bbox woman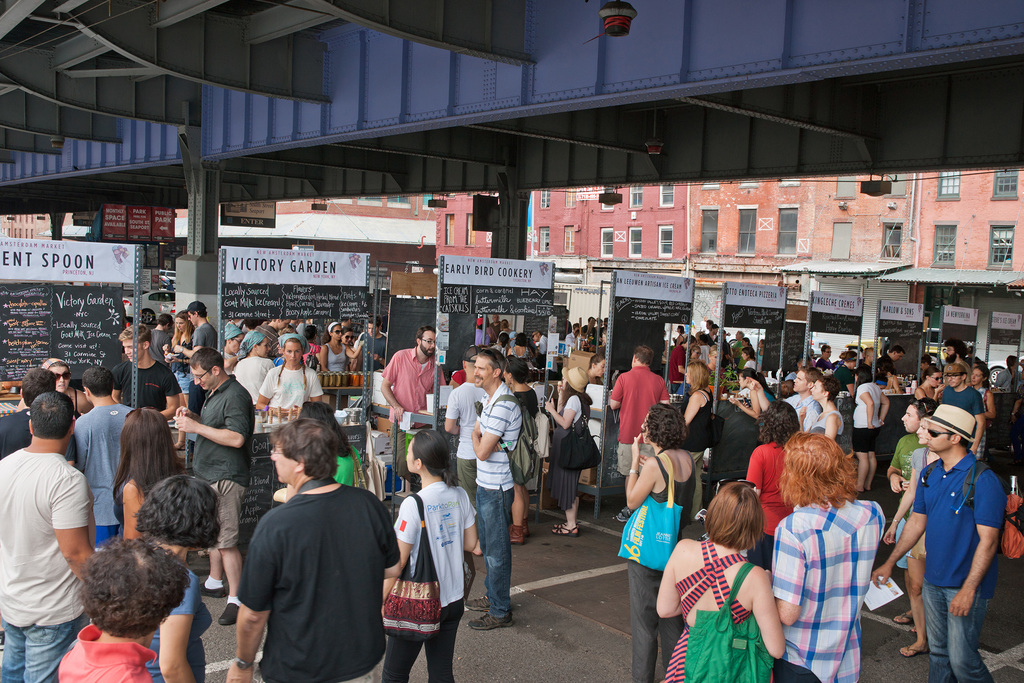
crop(19, 353, 92, 414)
